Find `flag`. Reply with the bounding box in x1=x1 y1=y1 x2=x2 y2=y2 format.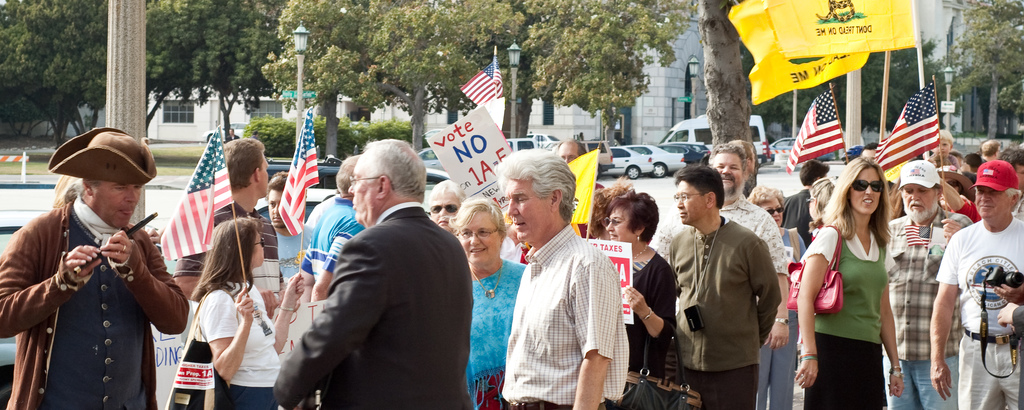
x1=158 y1=129 x2=234 y2=259.
